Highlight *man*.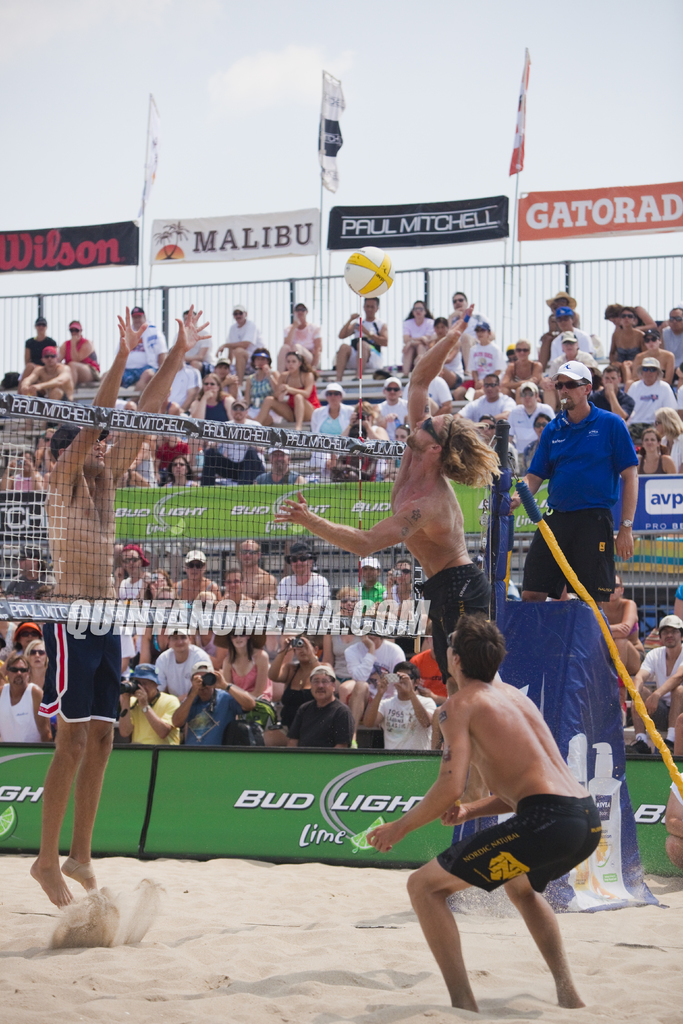
Highlighted region: [274, 302, 500, 802].
